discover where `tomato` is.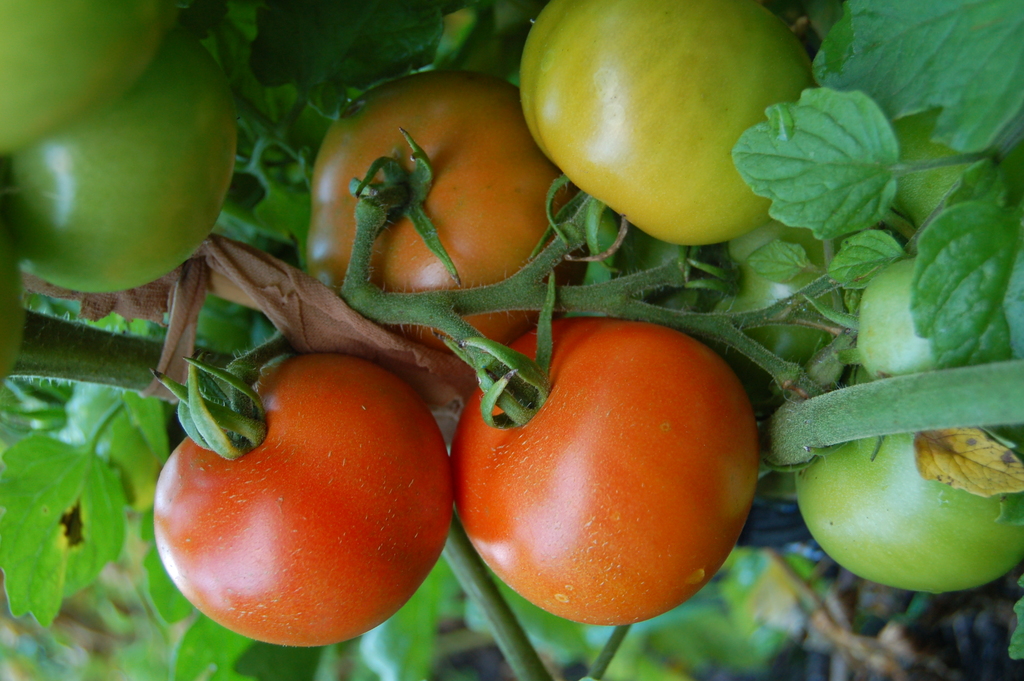
Discovered at [x1=154, y1=356, x2=452, y2=646].
